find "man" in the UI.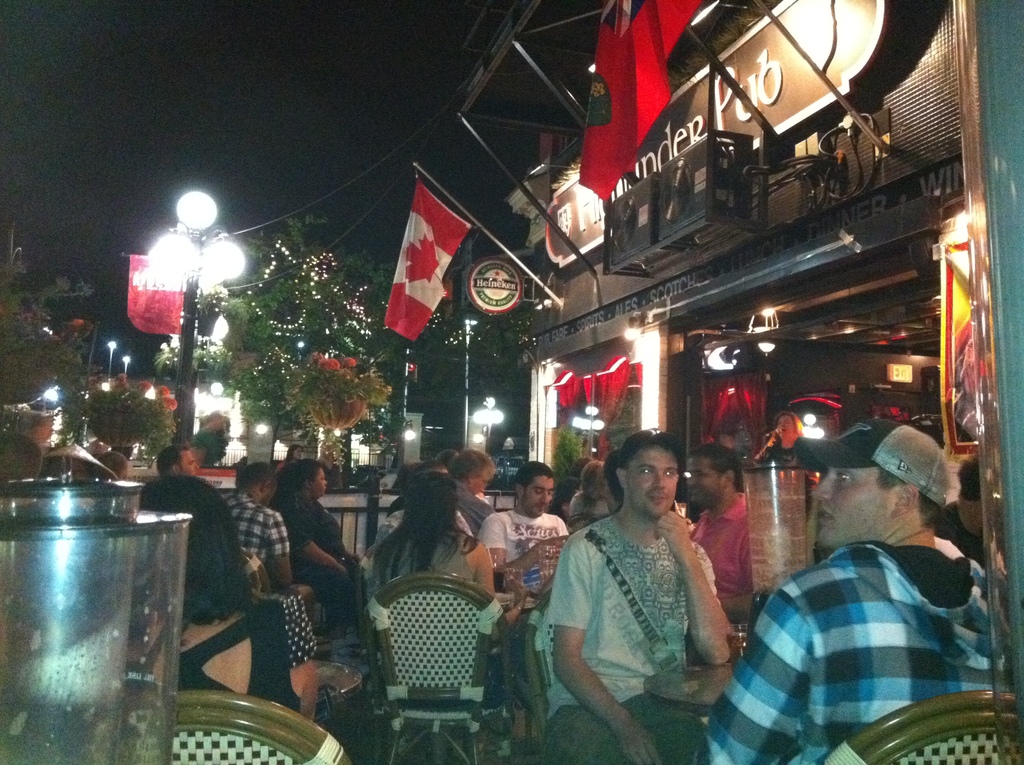
UI element at <region>222, 464, 292, 583</region>.
